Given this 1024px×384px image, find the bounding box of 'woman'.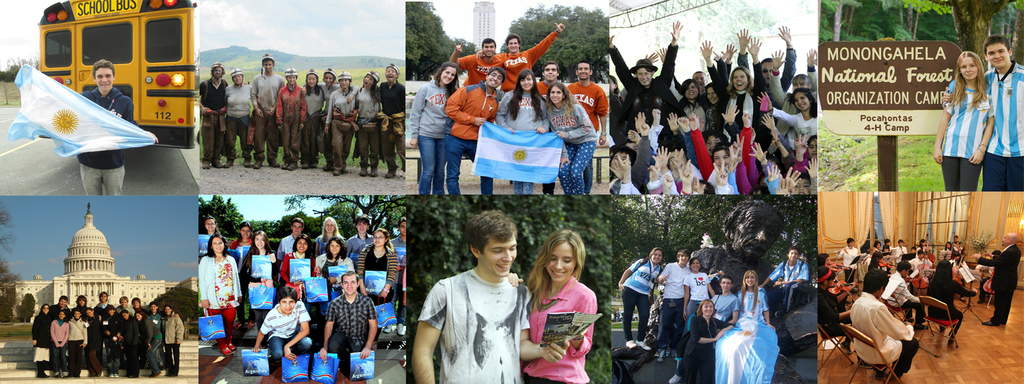
{"x1": 132, "y1": 310, "x2": 165, "y2": 377}.
